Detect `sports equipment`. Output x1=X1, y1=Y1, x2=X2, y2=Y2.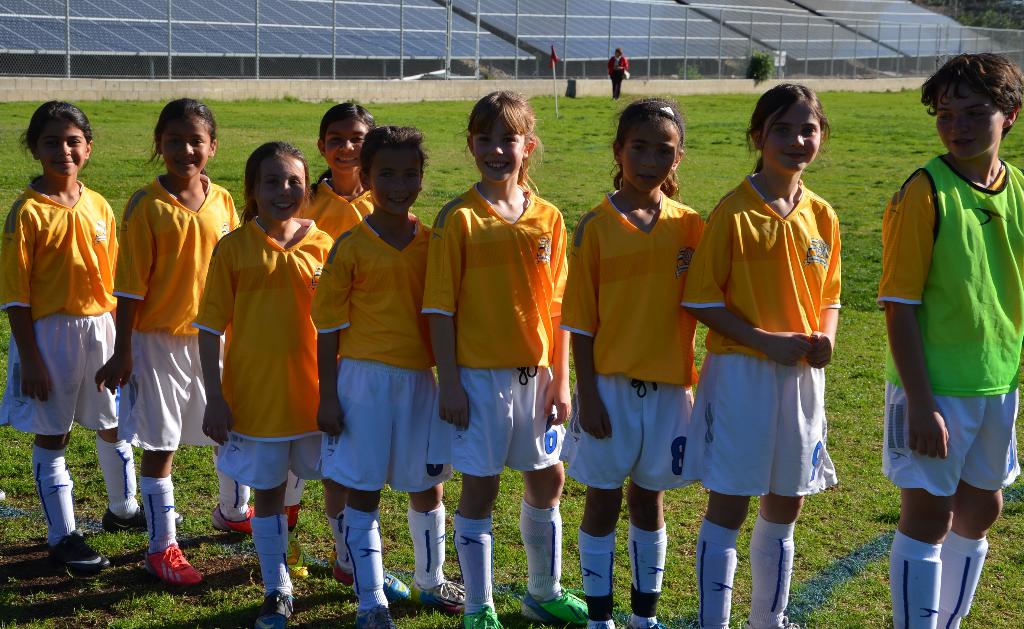
x1=149, y1=537, x2=205, y2=591.
